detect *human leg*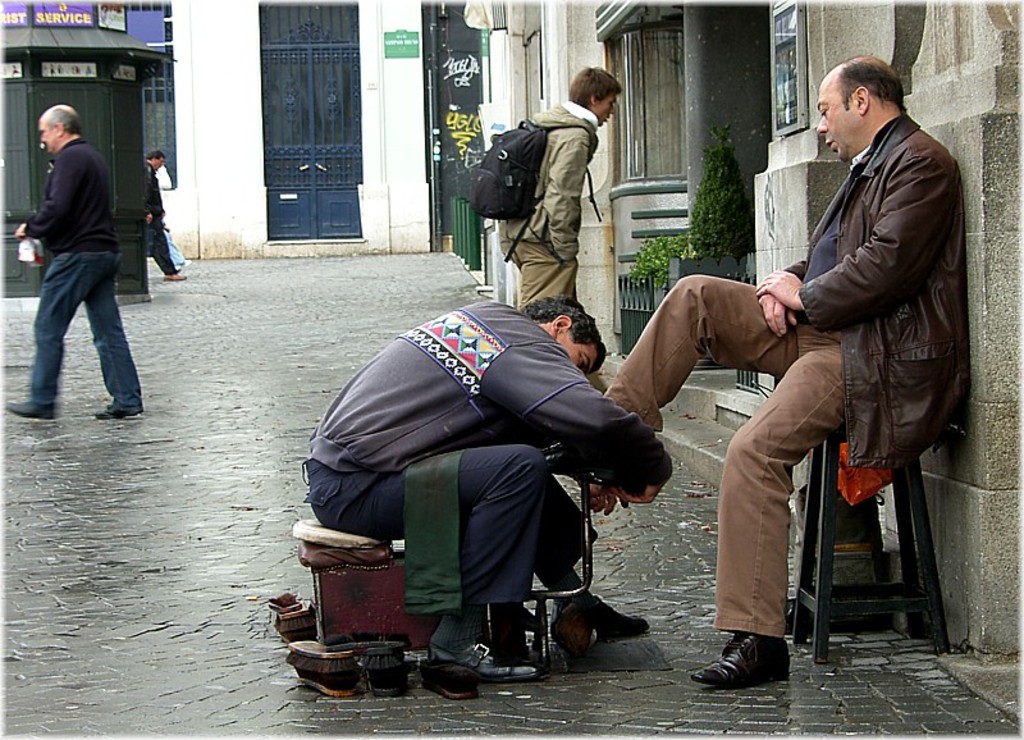
rect(306, 435, 548, 680)
